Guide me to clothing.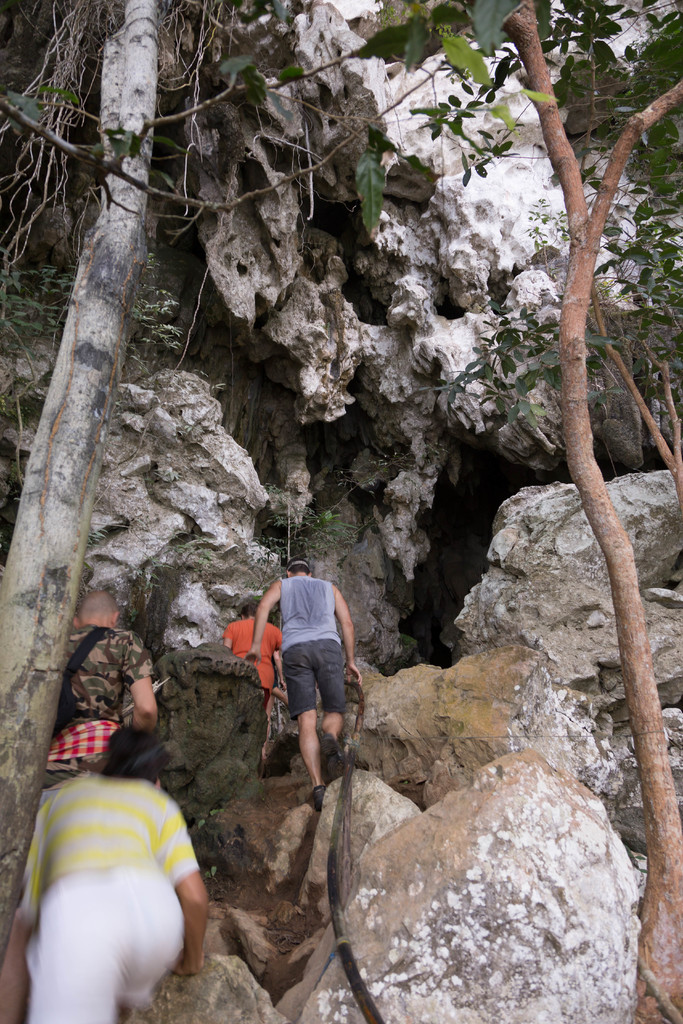
Guidance: bbox(15, 759, 209, 1007).
